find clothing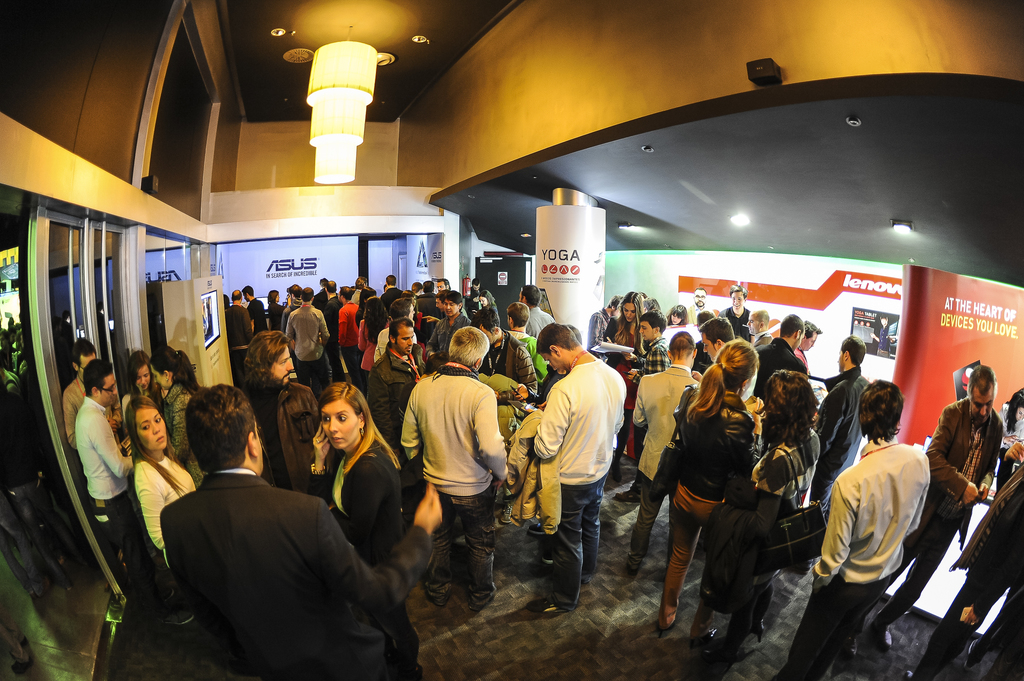
select_region(138, 454, 189, 567)
